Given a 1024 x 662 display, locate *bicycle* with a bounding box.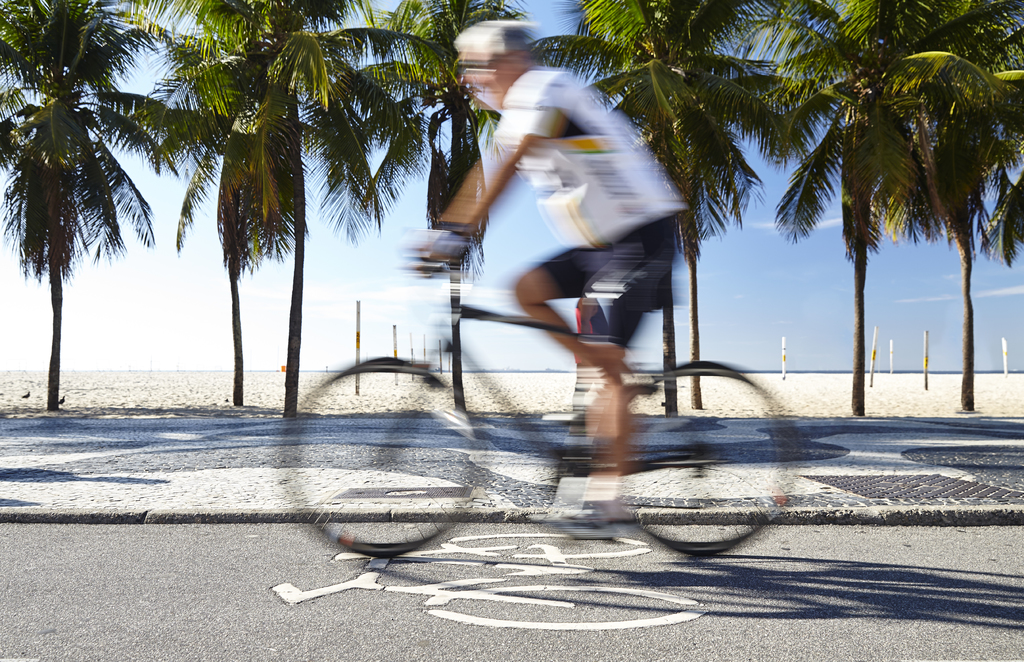
Located: bbox=[283, 246, 801, 556].
